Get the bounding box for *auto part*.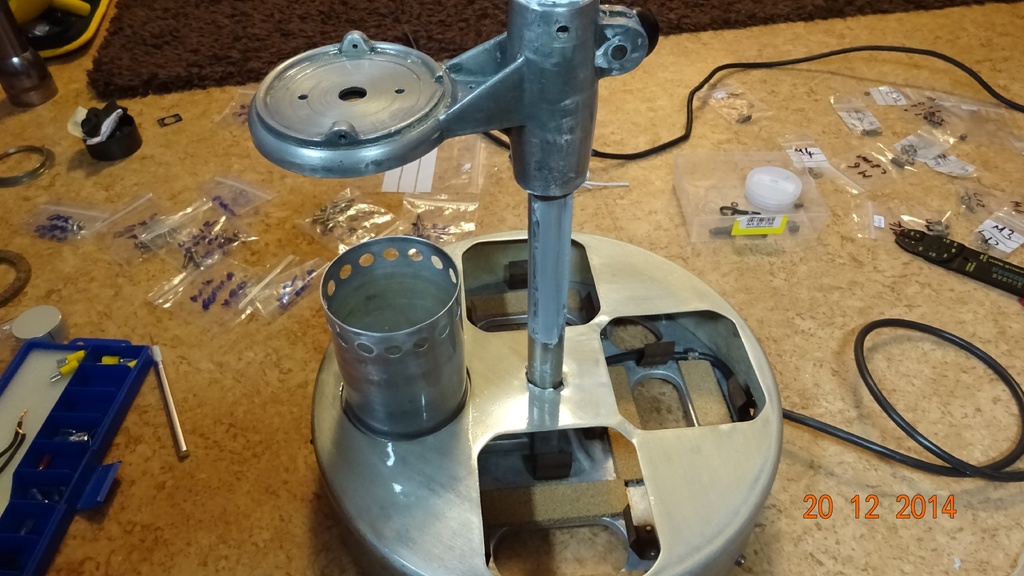
box(890, 144, 922, 169).
